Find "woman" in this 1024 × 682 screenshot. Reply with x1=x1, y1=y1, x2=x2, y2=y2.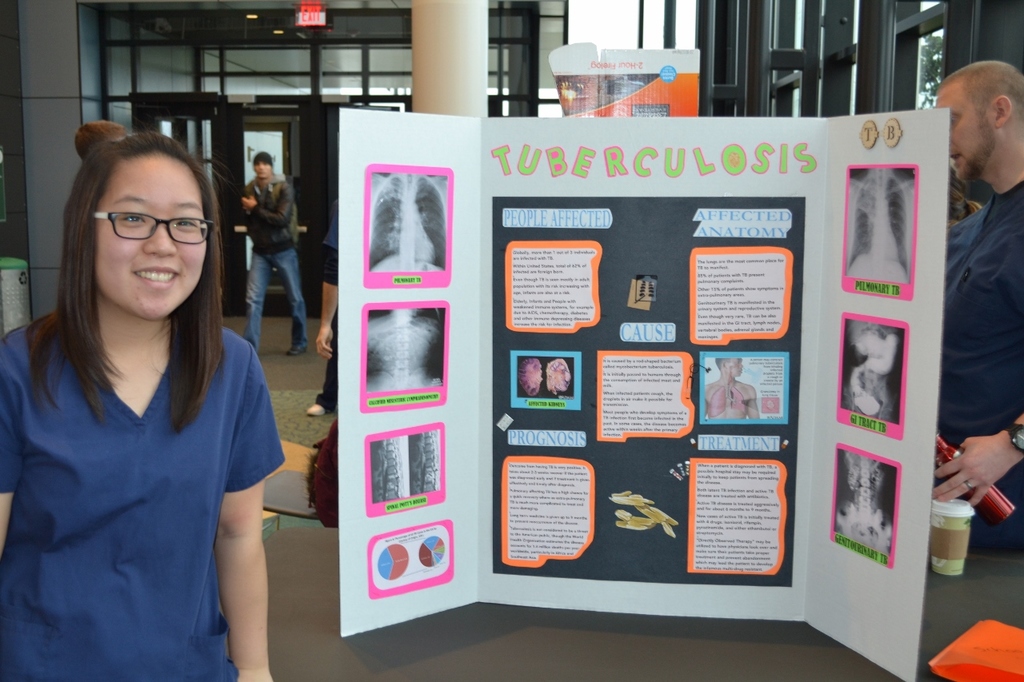
x1=0, y1=133, x2=293, y2=680.
